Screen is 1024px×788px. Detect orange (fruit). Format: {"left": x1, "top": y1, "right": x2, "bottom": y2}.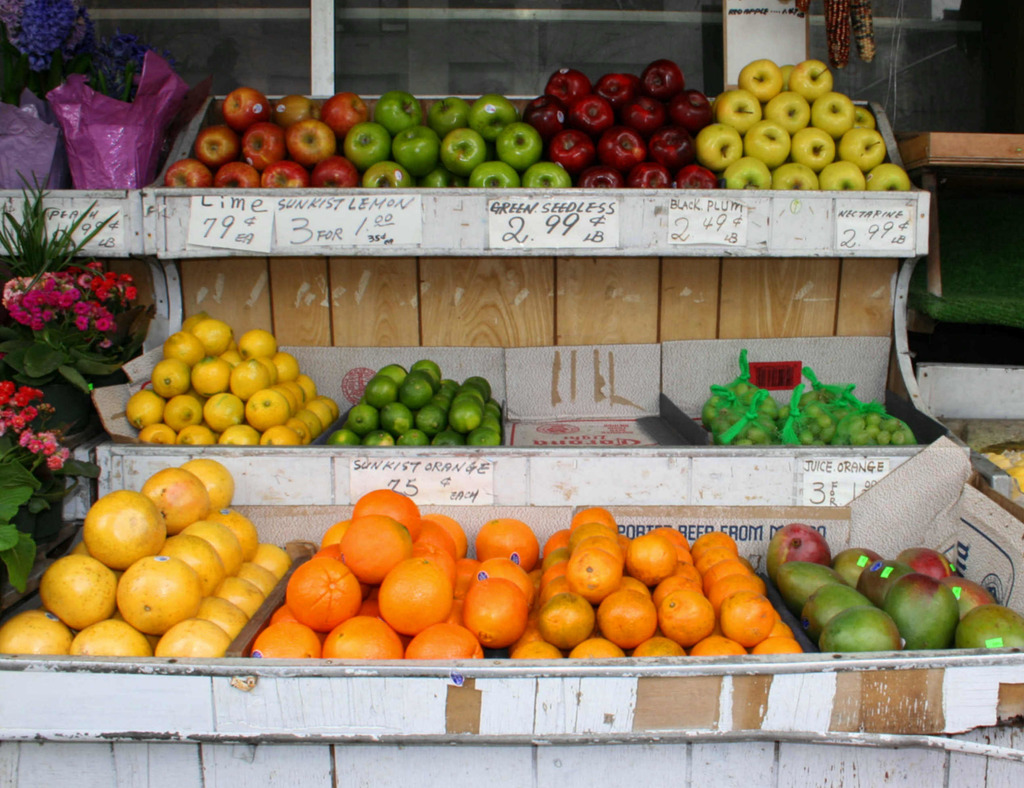
{"left": 640, "top": 633, "right": 678, "bottom": 656}.
